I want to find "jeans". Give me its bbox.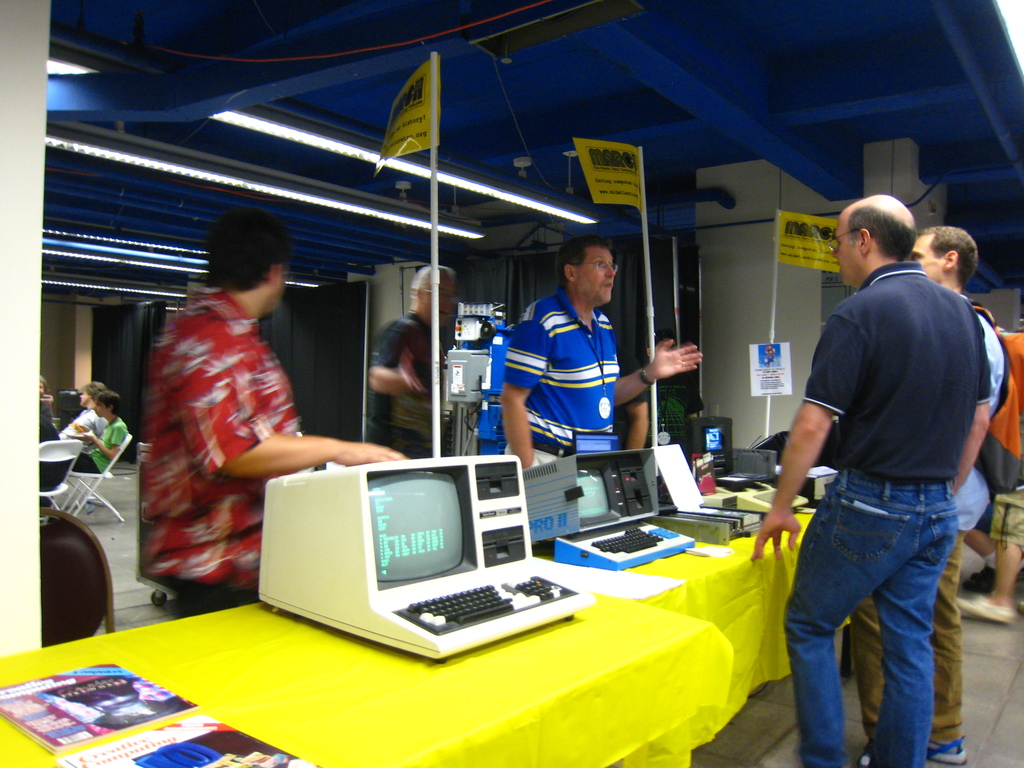
crop(783, 469, 958, 767).
